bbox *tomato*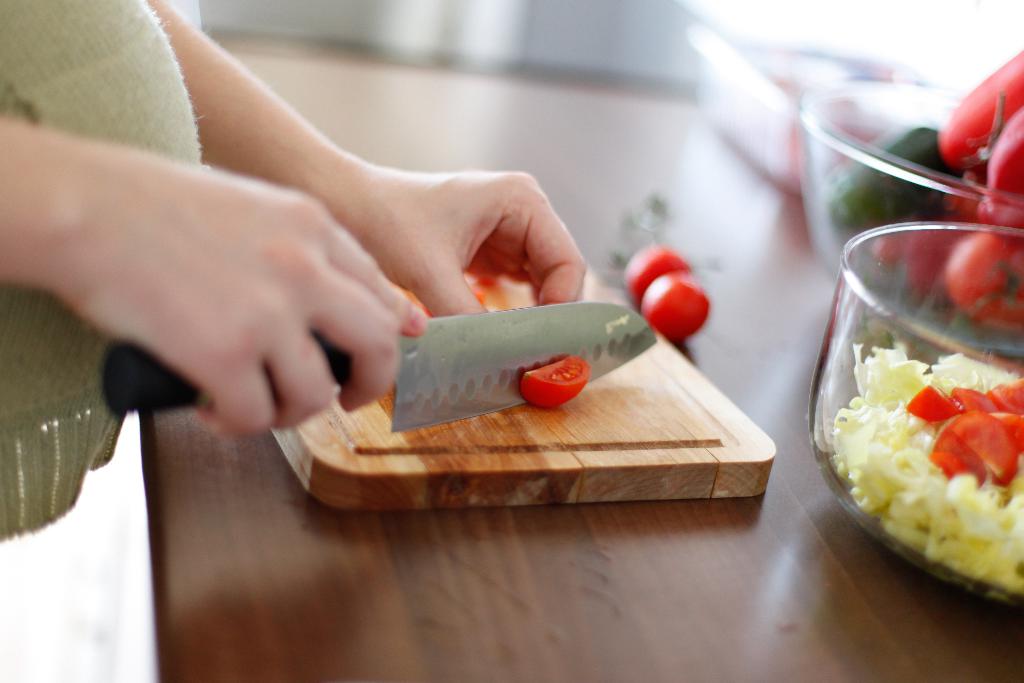
rect(623, 243, 688, 309)
